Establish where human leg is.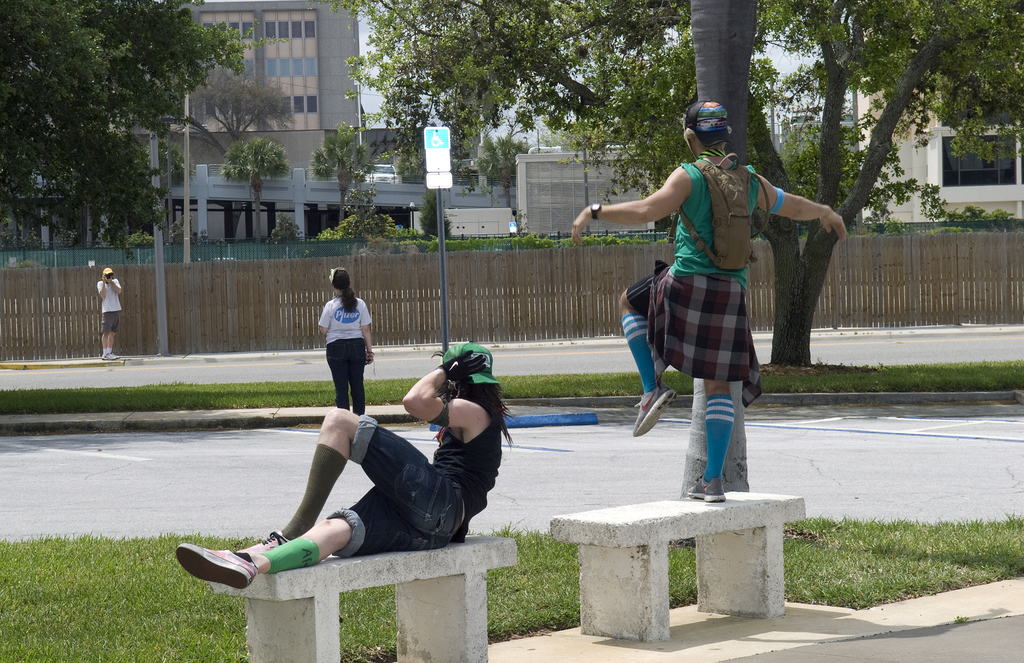
Established at (323,332,346,409).
